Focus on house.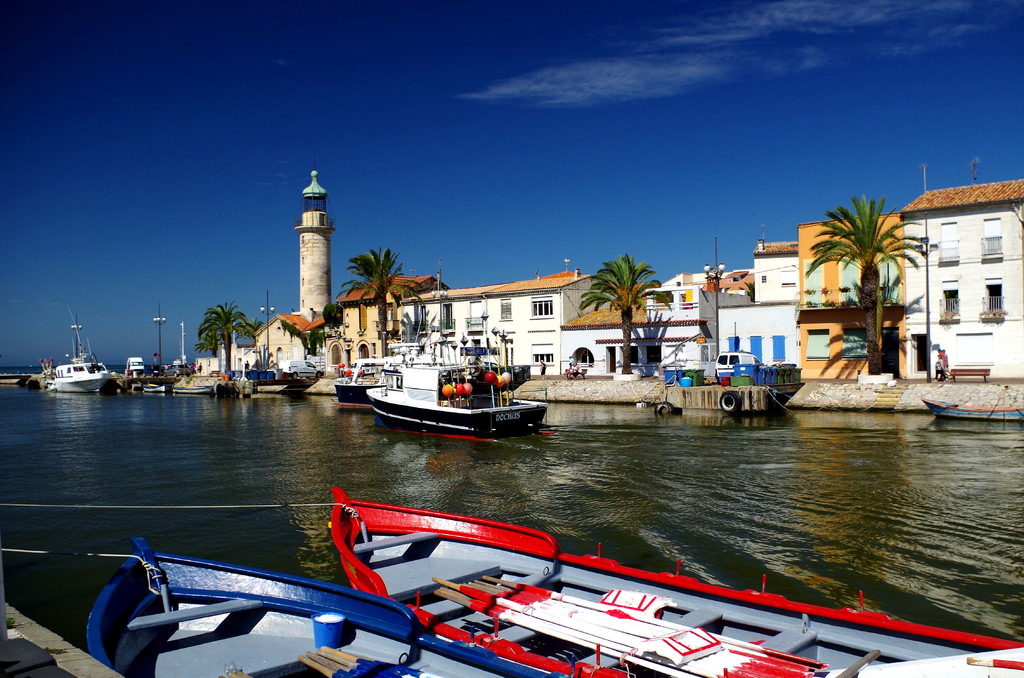
Focused at l=461, t=292, r=518, b=372.
